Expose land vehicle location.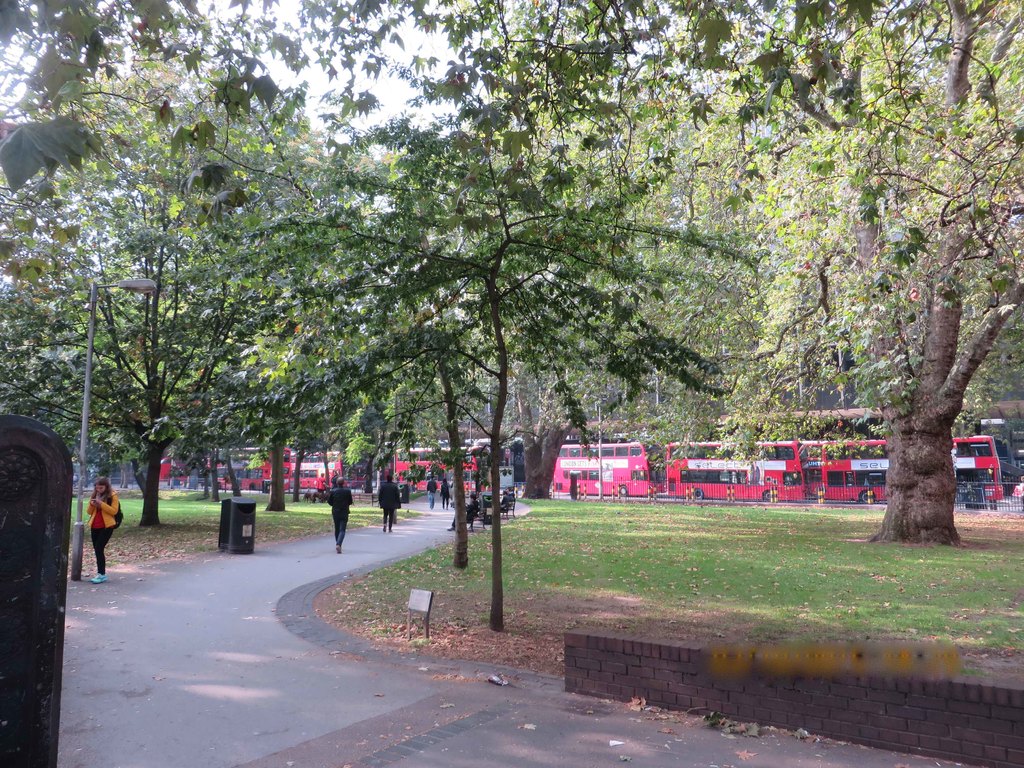
Exposed at region(799, 431, 1002, 505).
